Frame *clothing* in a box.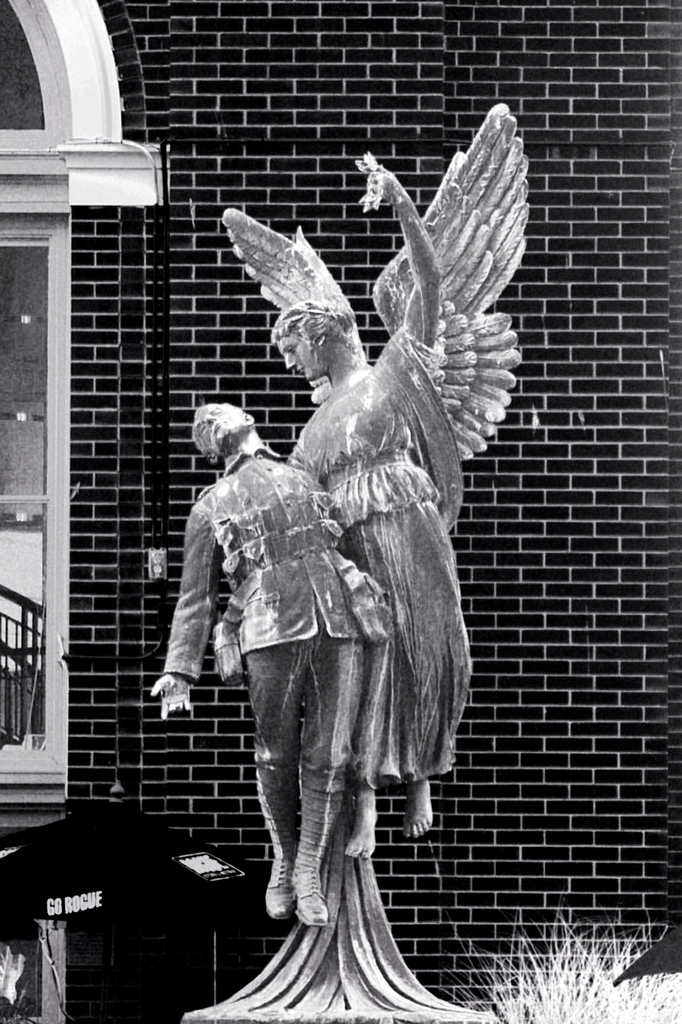
pyautogui.locateOnScreen(293, 314, 475, 797).
